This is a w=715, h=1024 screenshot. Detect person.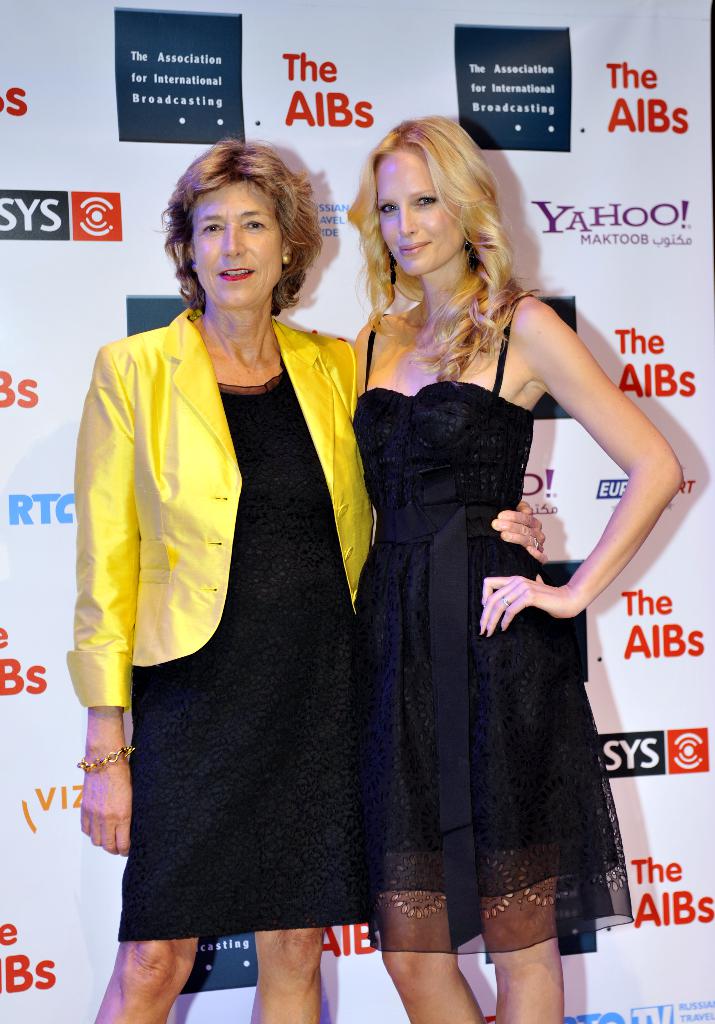
[67,138,542,1023].
